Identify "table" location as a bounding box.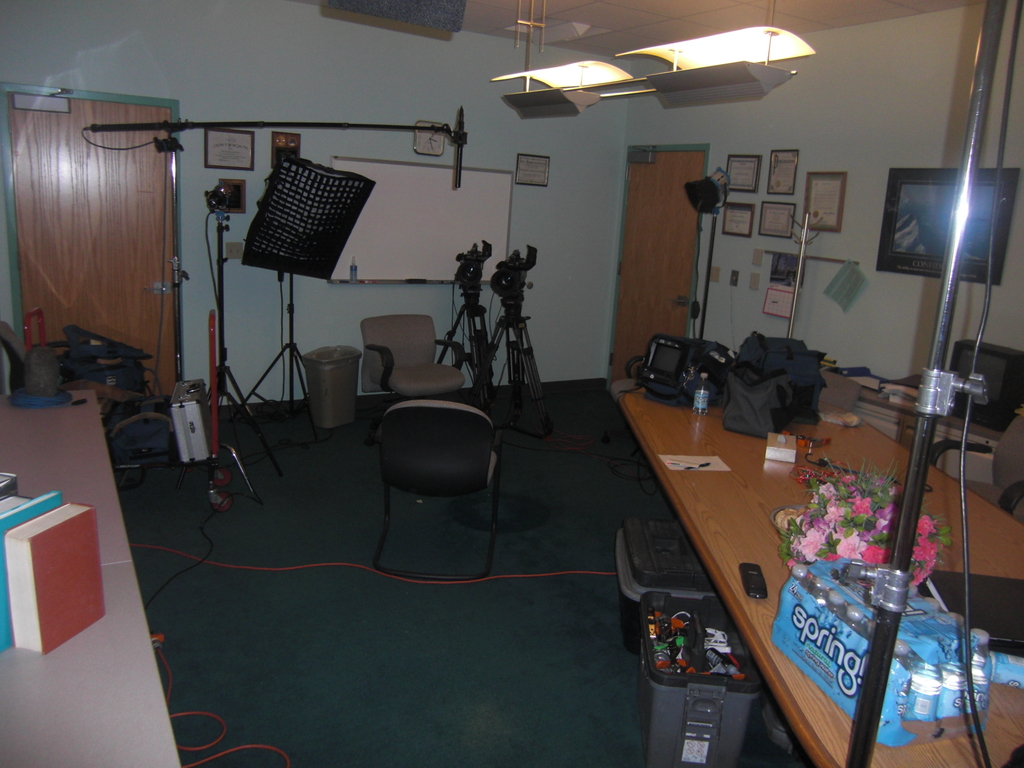
BBox(0, 382, 185, 767).
